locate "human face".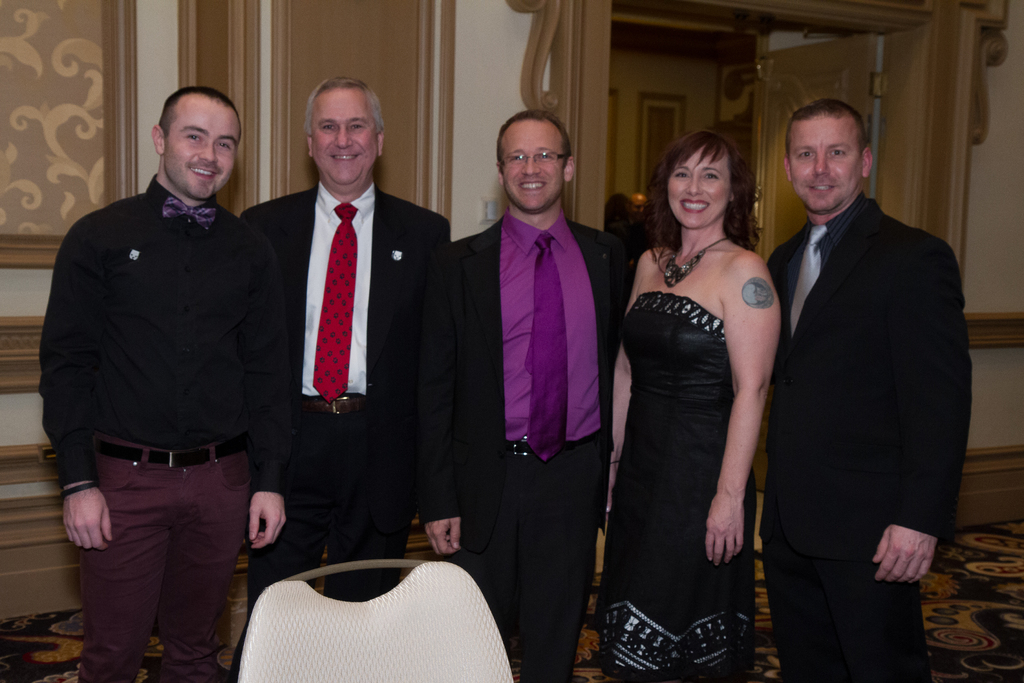
Bounding box: x1=499 y1=115 x2=564 y2=208.
